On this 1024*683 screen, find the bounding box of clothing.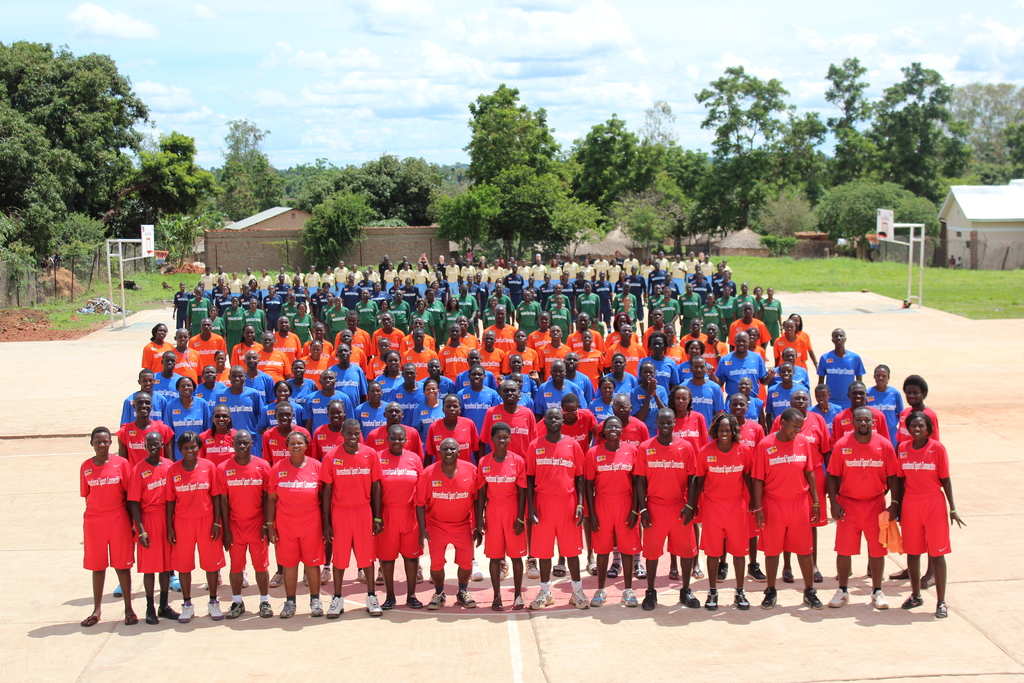
Bounding box: box=[532, 411, 591, 449].
